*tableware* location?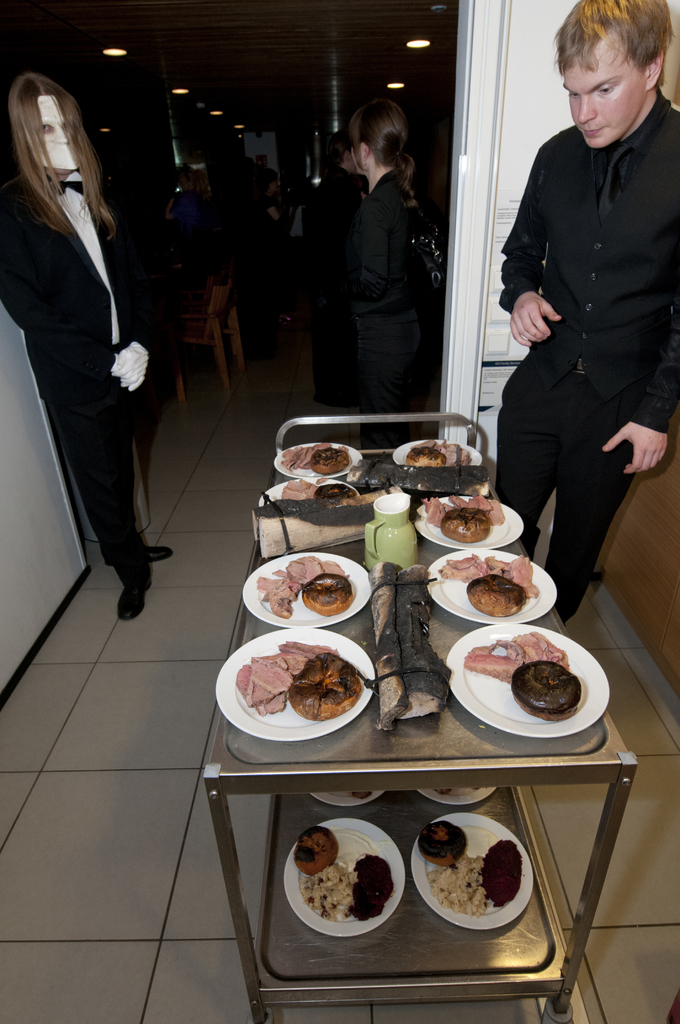
(left=285, top=817, right=414, bottom=940)
